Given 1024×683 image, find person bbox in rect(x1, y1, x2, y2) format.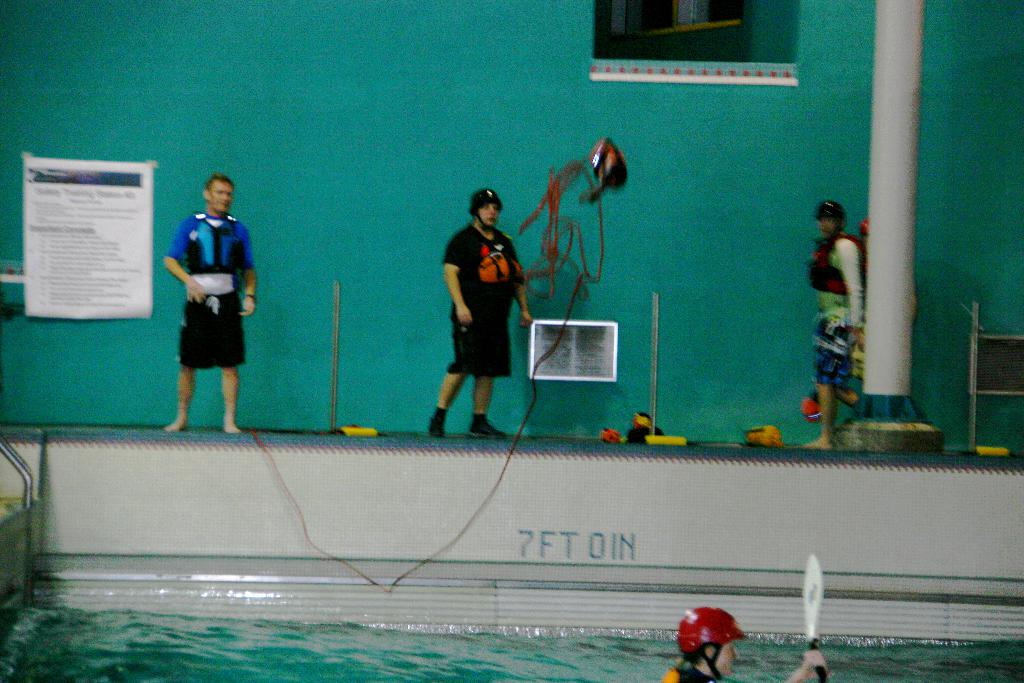
rect(803, 197, 868, 457).
